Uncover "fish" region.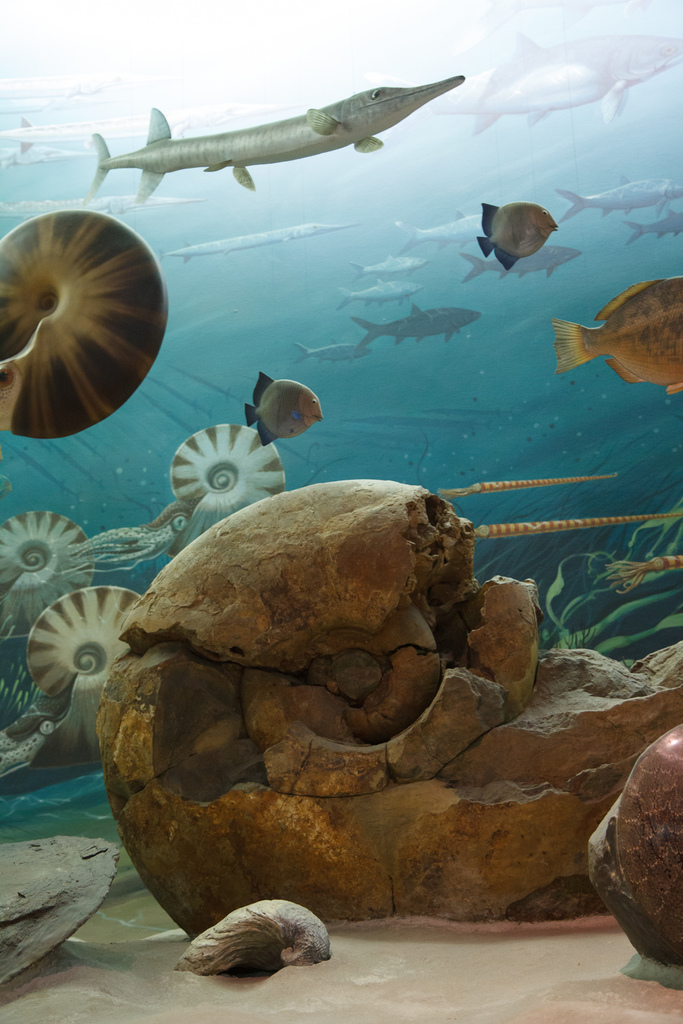
Uncovered: region(0, 104, 298, 154).
